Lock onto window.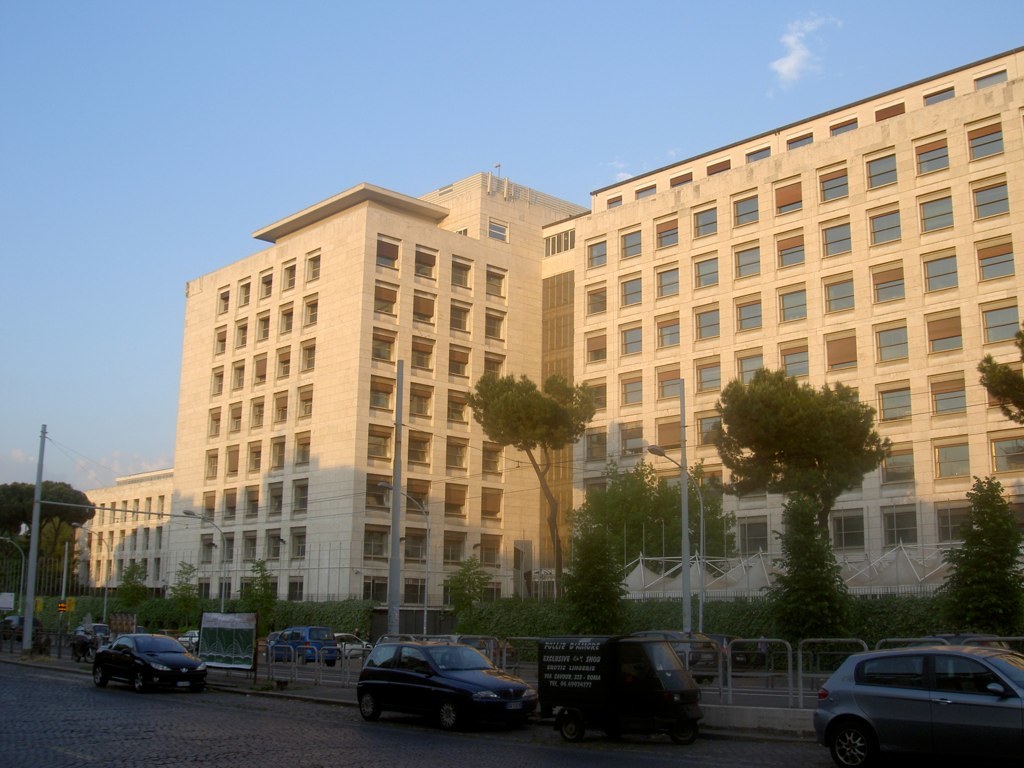
Locked: 620:420:644:459.
